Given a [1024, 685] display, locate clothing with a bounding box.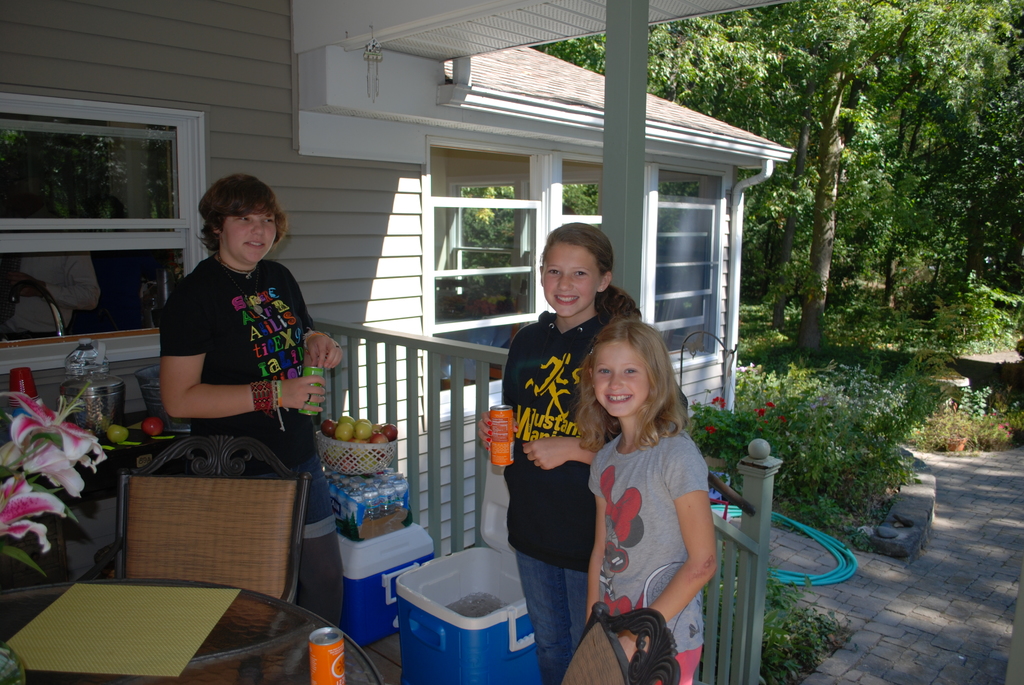
Located: l=8, t=255, r=99, b=336.
